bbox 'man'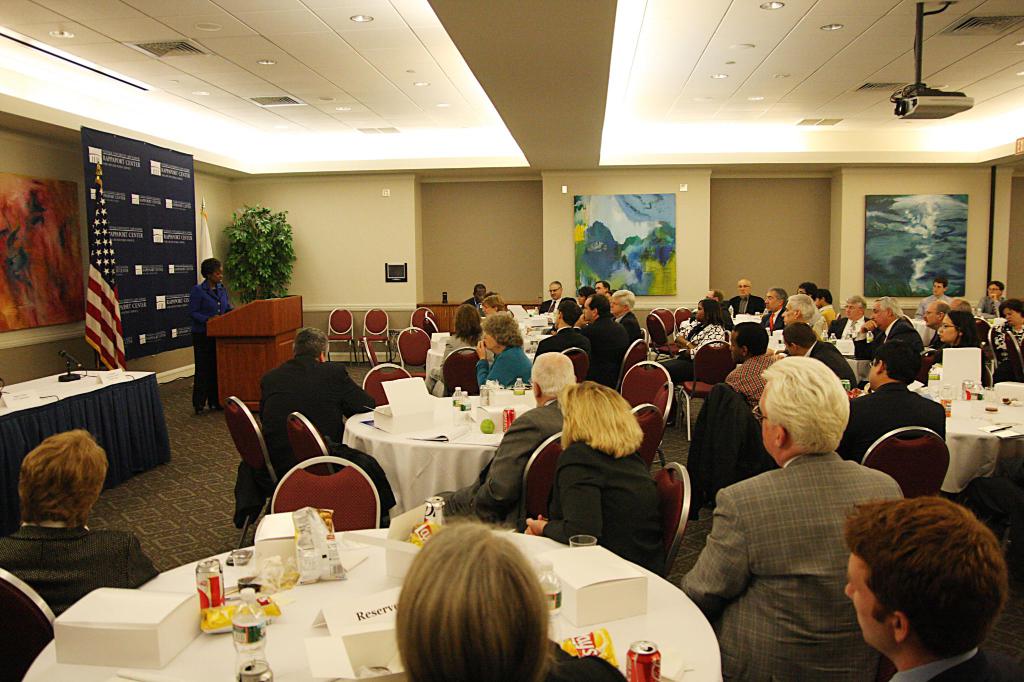
l=731, t=277, r=765, b=313
